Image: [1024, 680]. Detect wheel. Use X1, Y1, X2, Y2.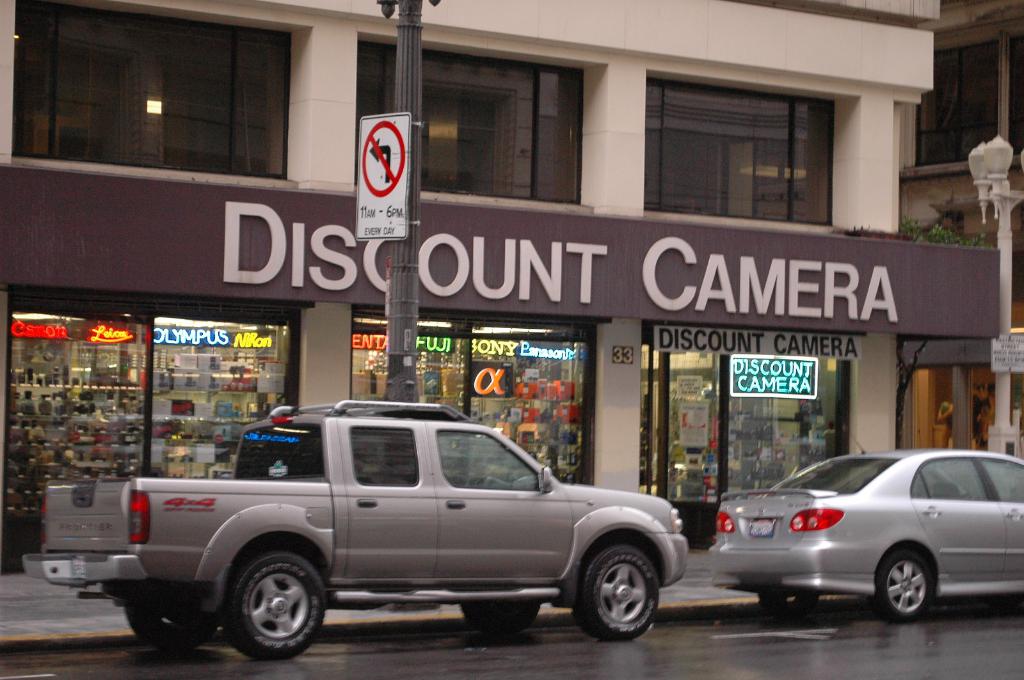
570, 546, 660, 644.
